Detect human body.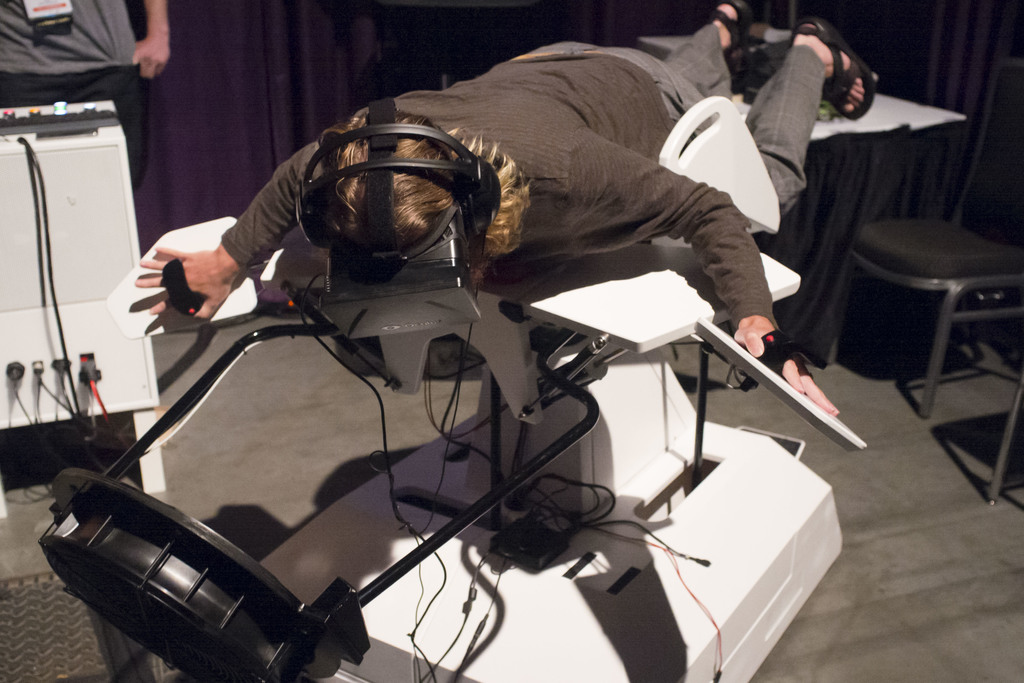
Detected at (0,0,173,212).
